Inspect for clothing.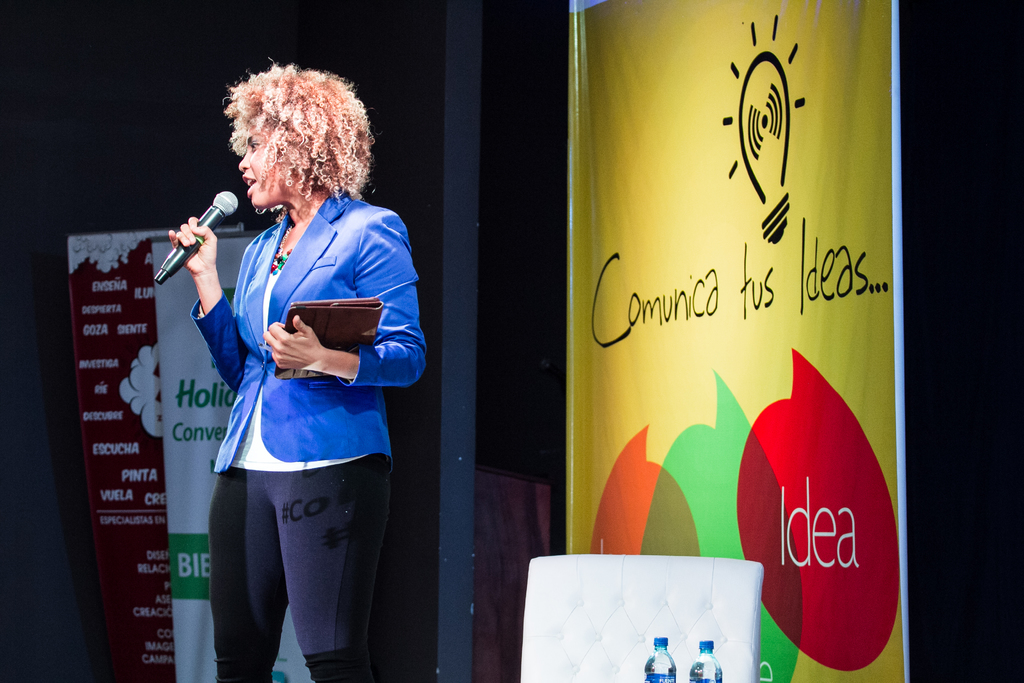
Inspection: bbox=(189, 189, 429, 472).
